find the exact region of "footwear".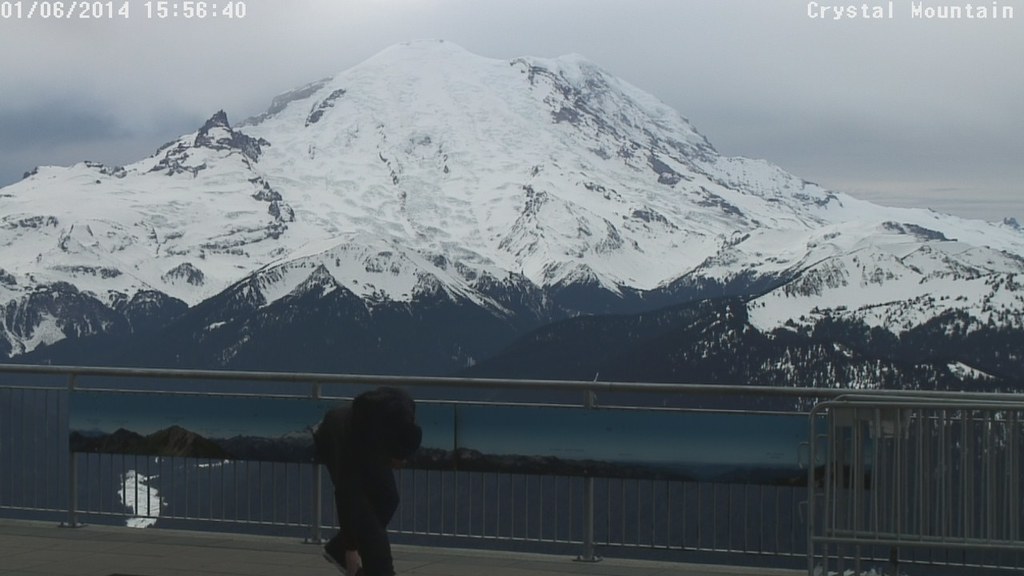
Exact region: (325,550,362,575).
